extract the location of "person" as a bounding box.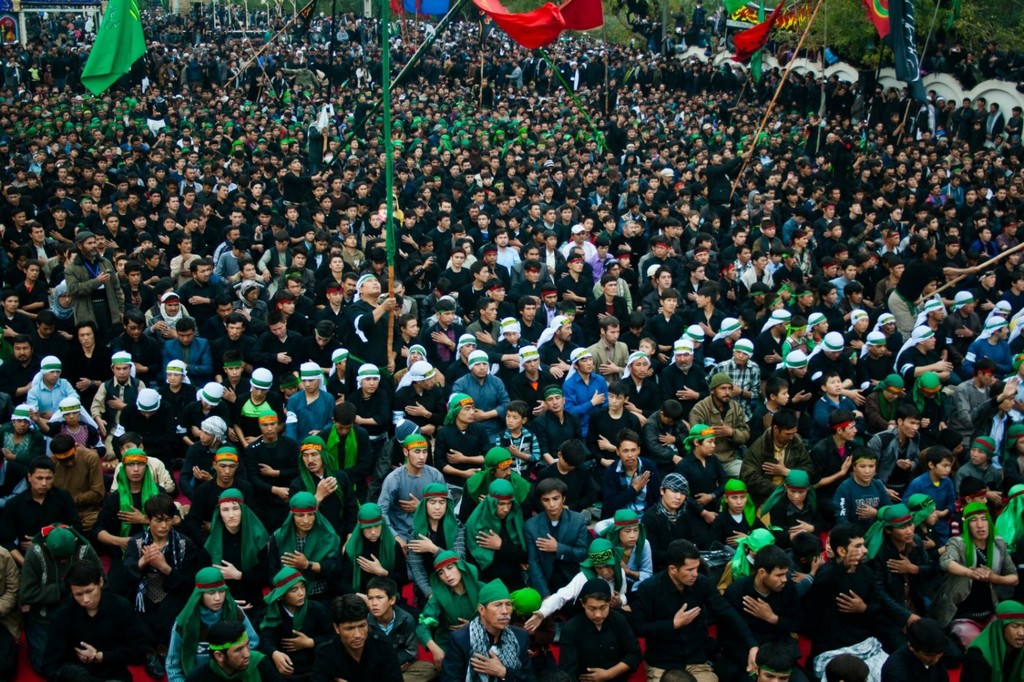
(x1=864, y1=509, x2=938, y2=613).
